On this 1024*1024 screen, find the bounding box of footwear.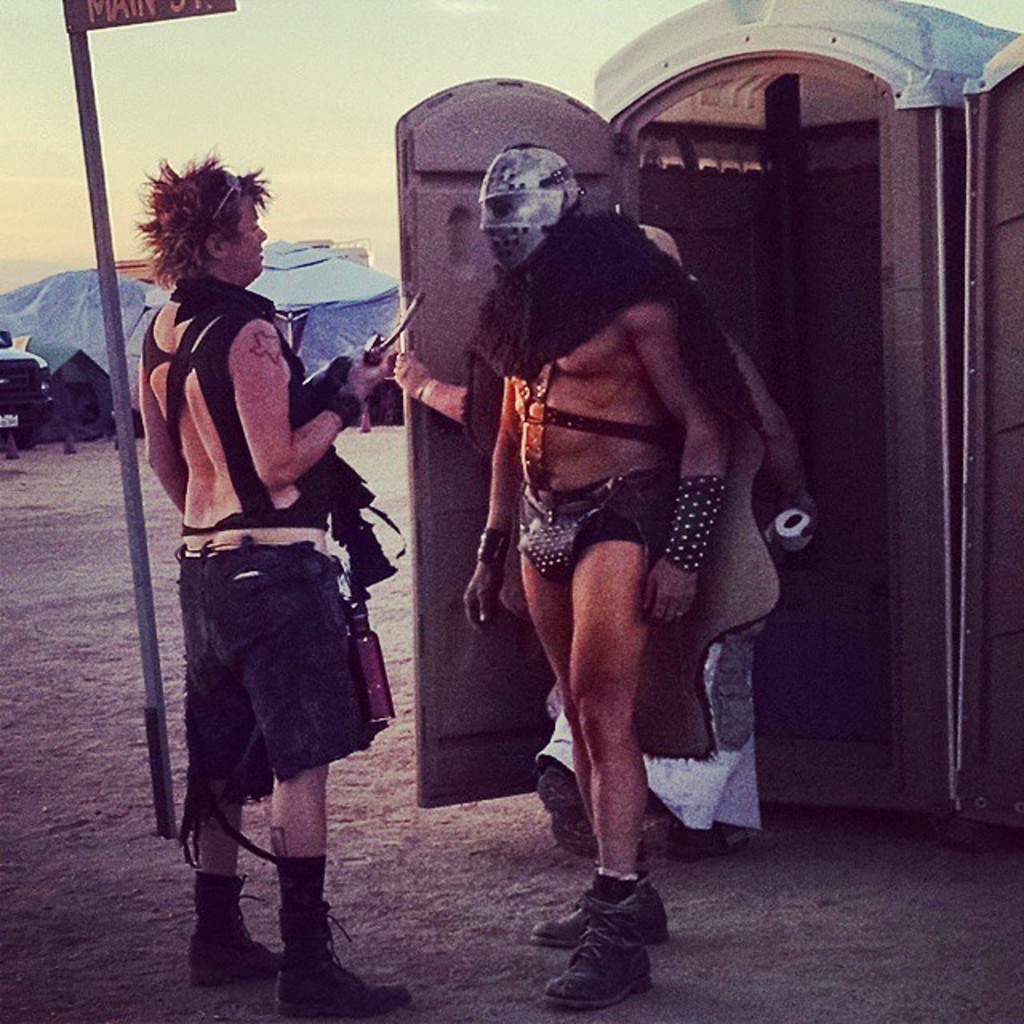
Bounding box: <box>274,854,406,1019</box>.
